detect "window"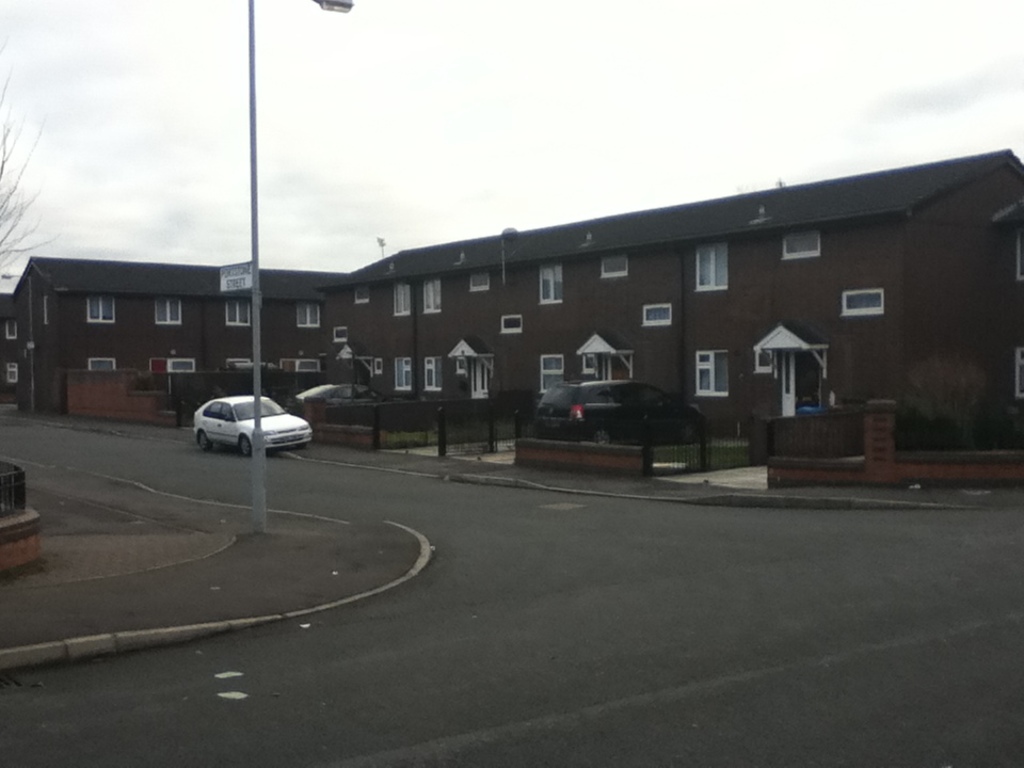
(x1=332, y1=325, x2=346, y2=342)
